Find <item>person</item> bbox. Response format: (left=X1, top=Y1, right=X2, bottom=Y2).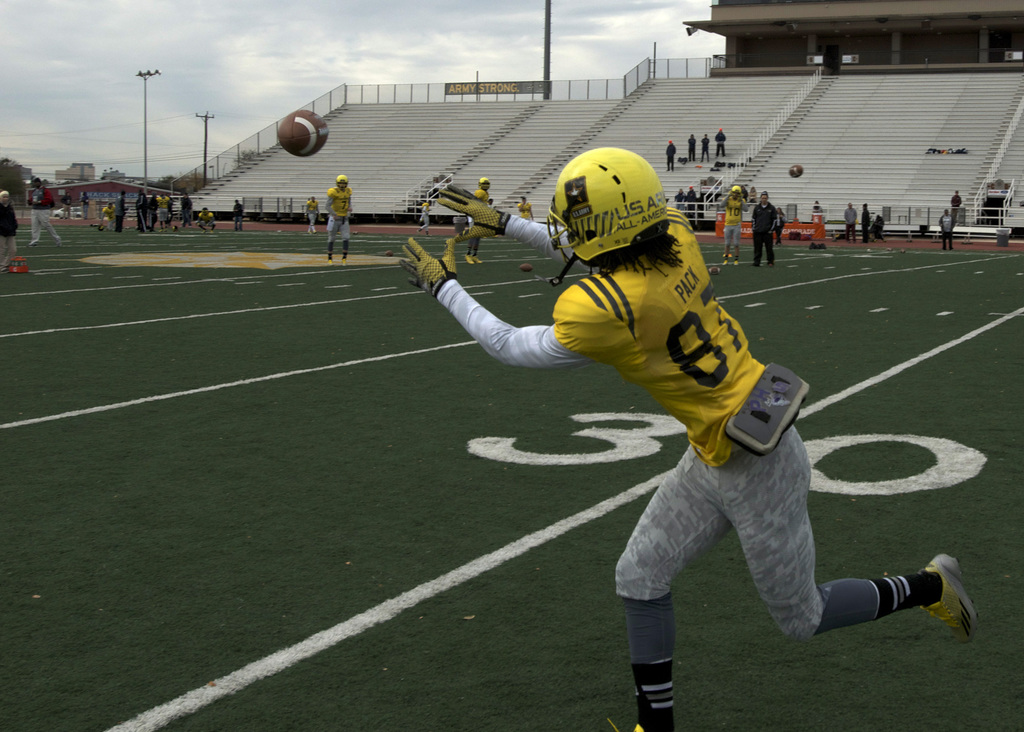
(left=195, top=204, right=214, bottom=234).
